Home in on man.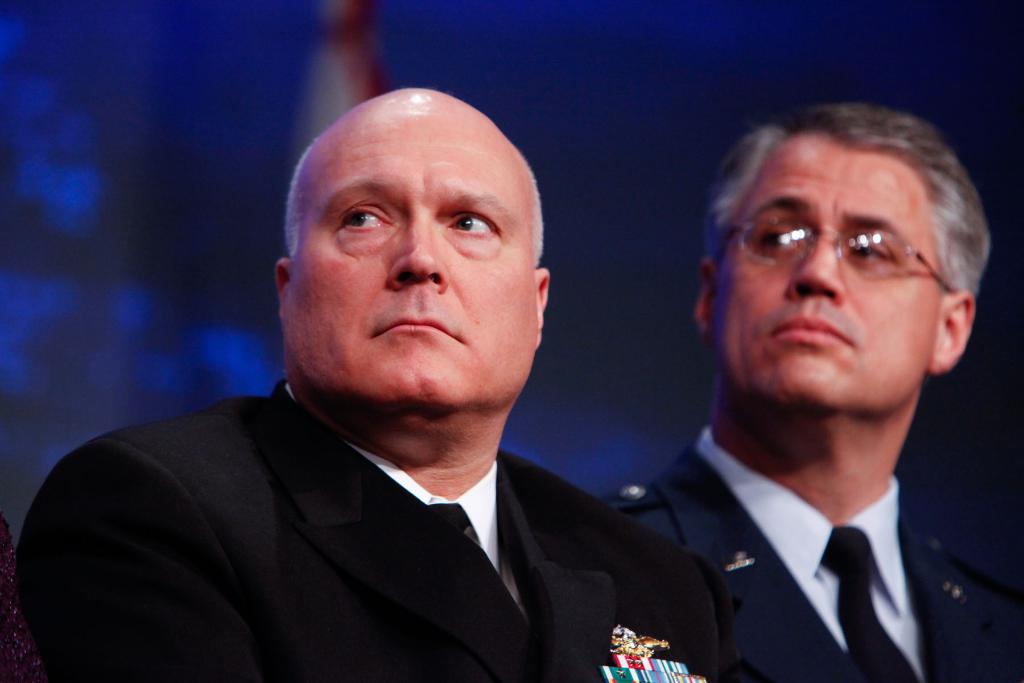
Homed in at left=19, top=76, right=739, bottom=682.
